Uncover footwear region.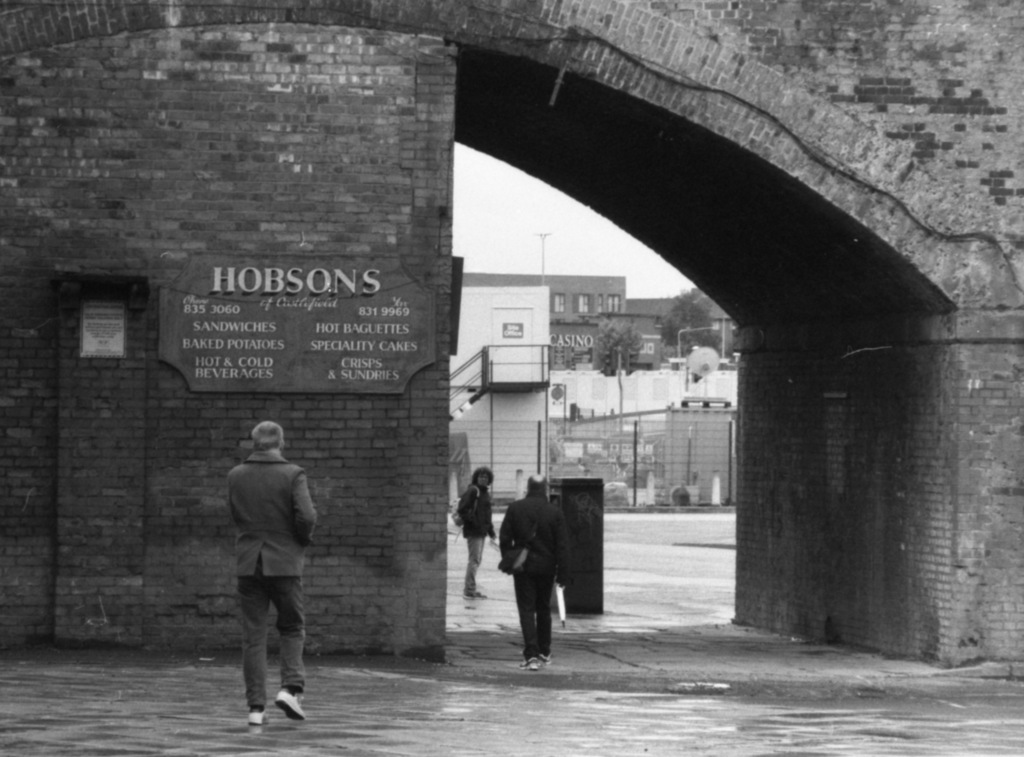
Uncovered: box=[521, 651, 552, 669].
